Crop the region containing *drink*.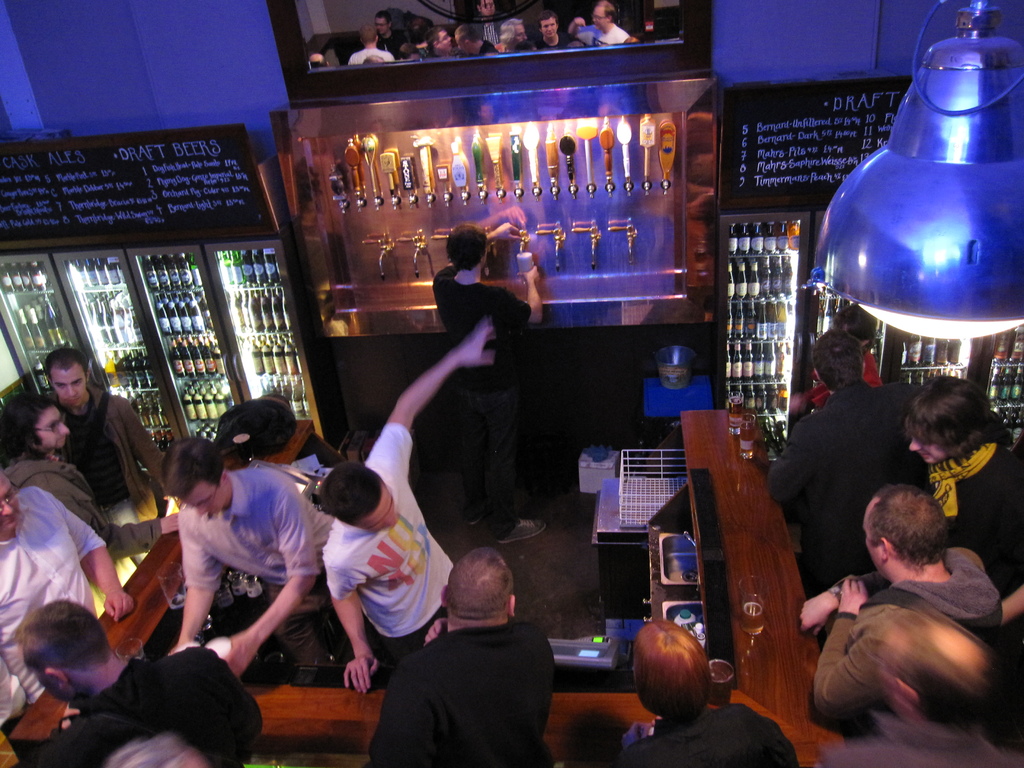
Crop region: select_region(740, 420, 755, 452).
